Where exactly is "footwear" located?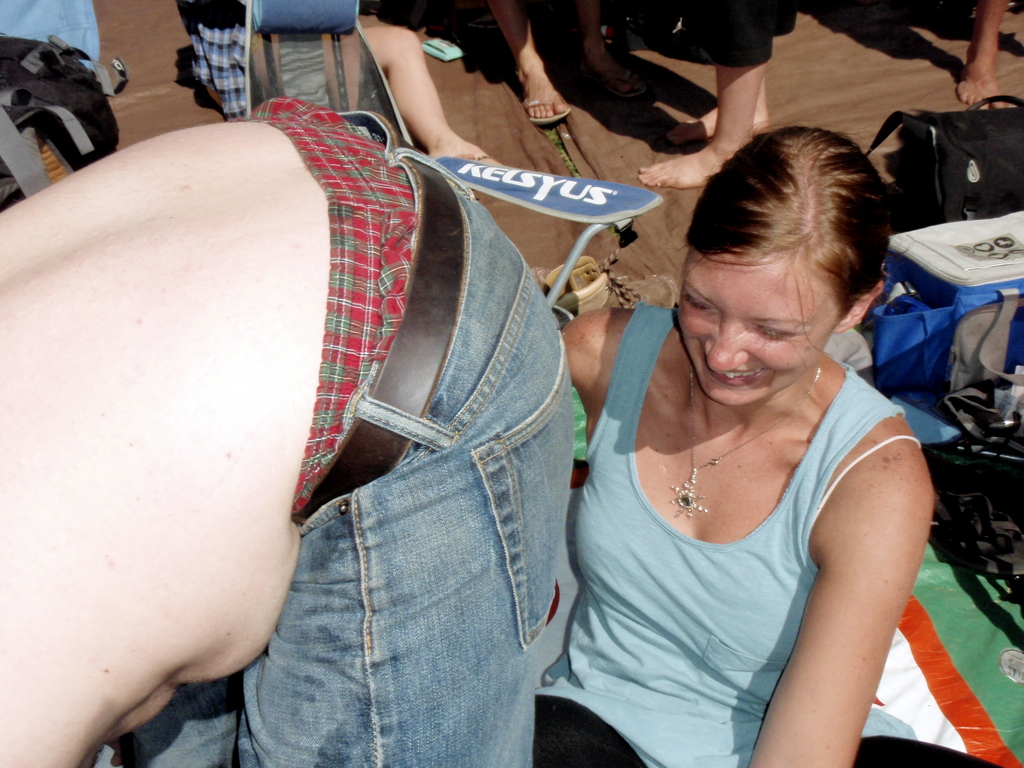
Its bounding box is [514,83,574,127].
